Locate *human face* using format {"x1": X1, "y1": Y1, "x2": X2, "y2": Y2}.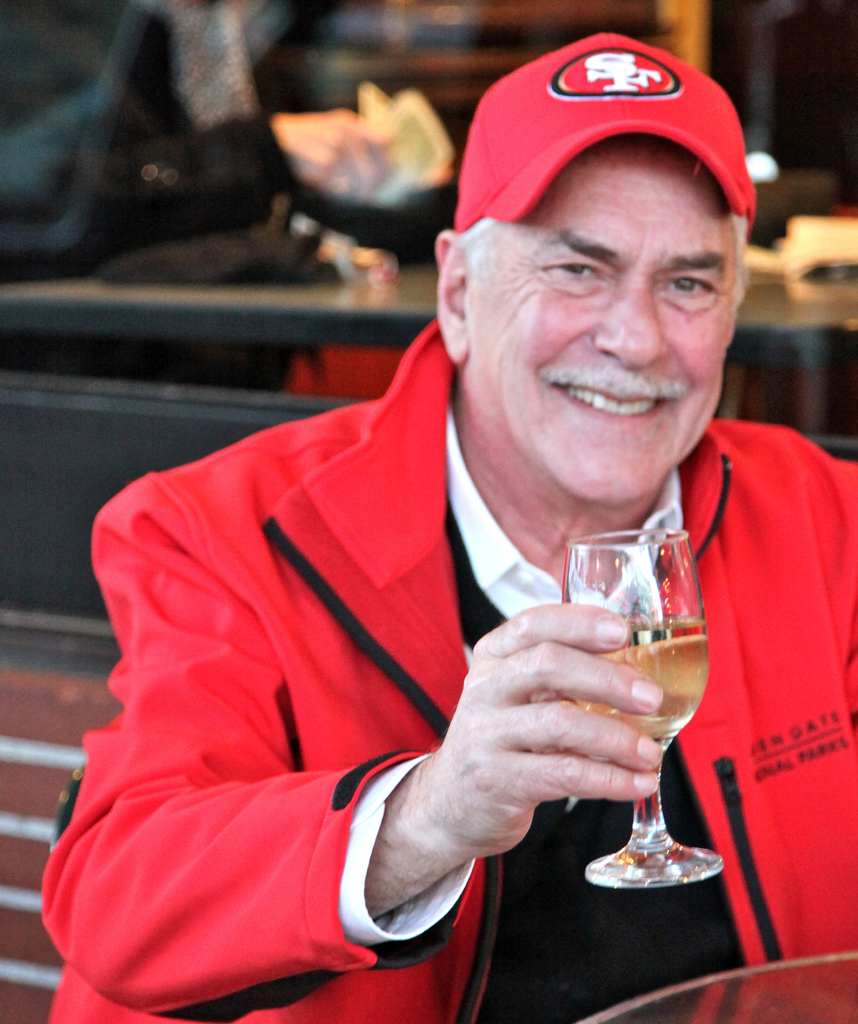
{"x1": 463, "y1": 131, "x2": 738, "y2": 512}.
